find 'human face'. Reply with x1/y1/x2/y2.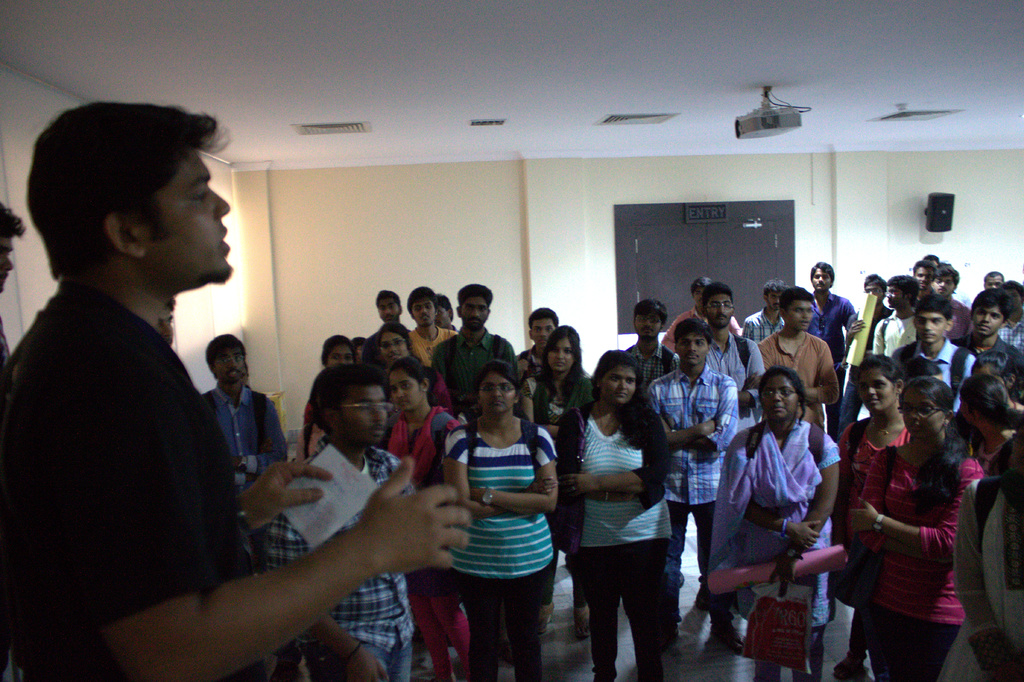
530/318/556/346.
